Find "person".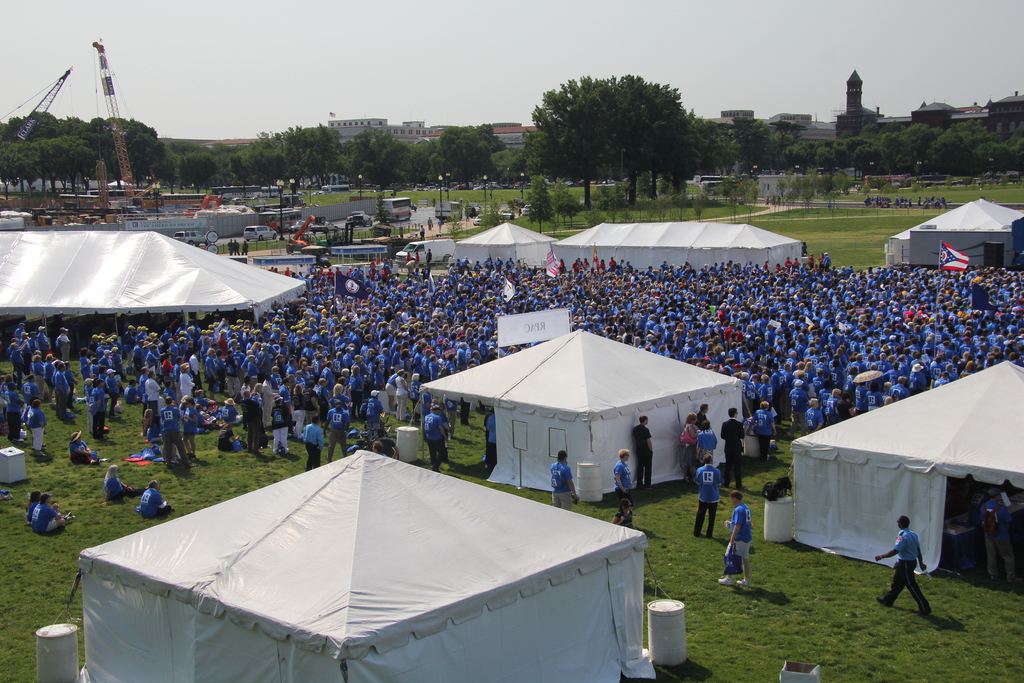
(left=720, top=414, right=751, bottom=486).
